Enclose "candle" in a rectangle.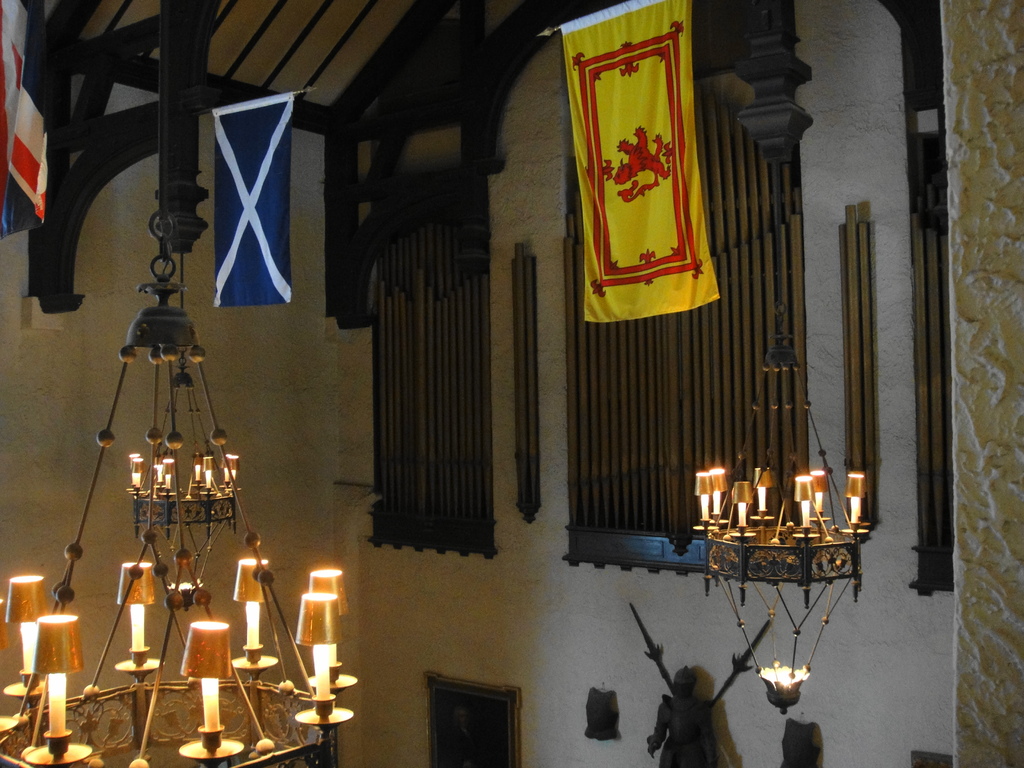
<region>801, 499, 813, 527</region>.
